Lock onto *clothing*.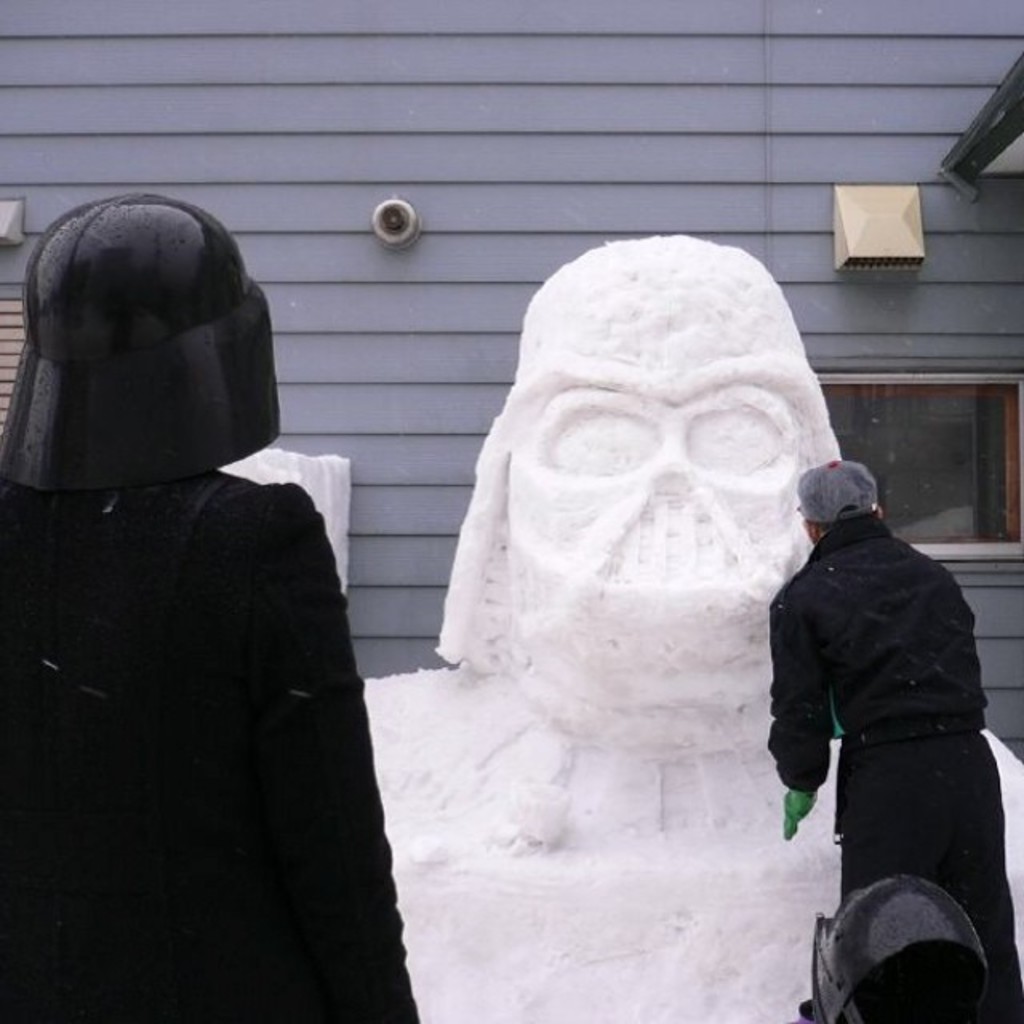
Locked: locate(0, 450, 421, 1022).
